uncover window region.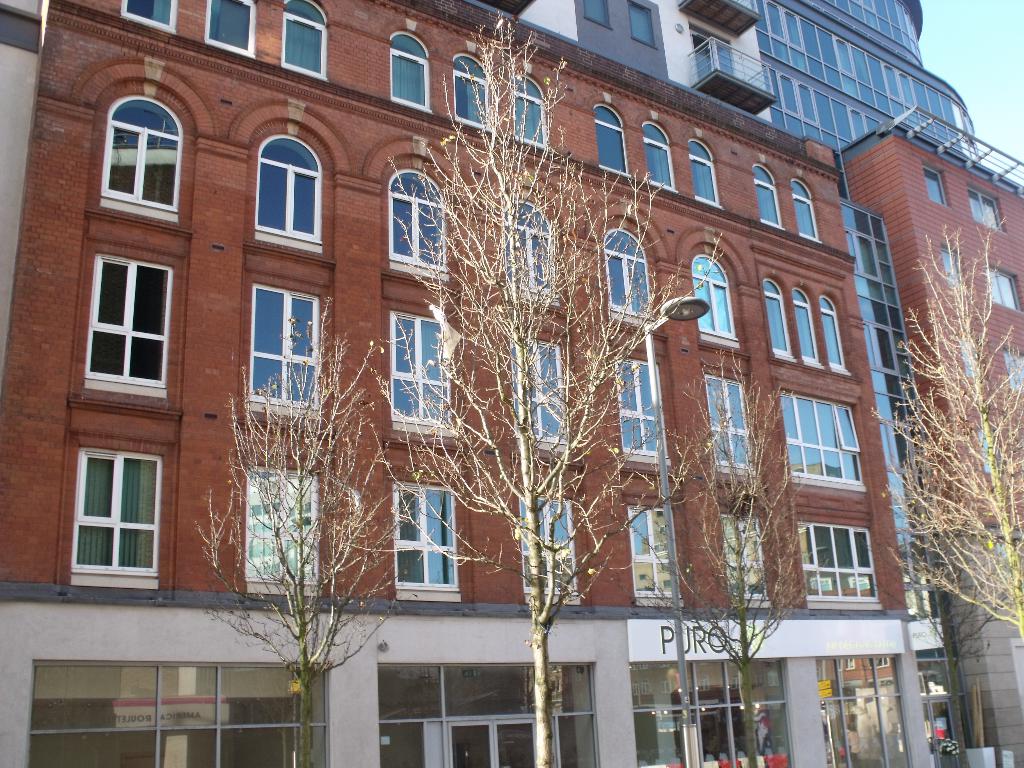
Uncovered: box(688, 254, 729, 344).
